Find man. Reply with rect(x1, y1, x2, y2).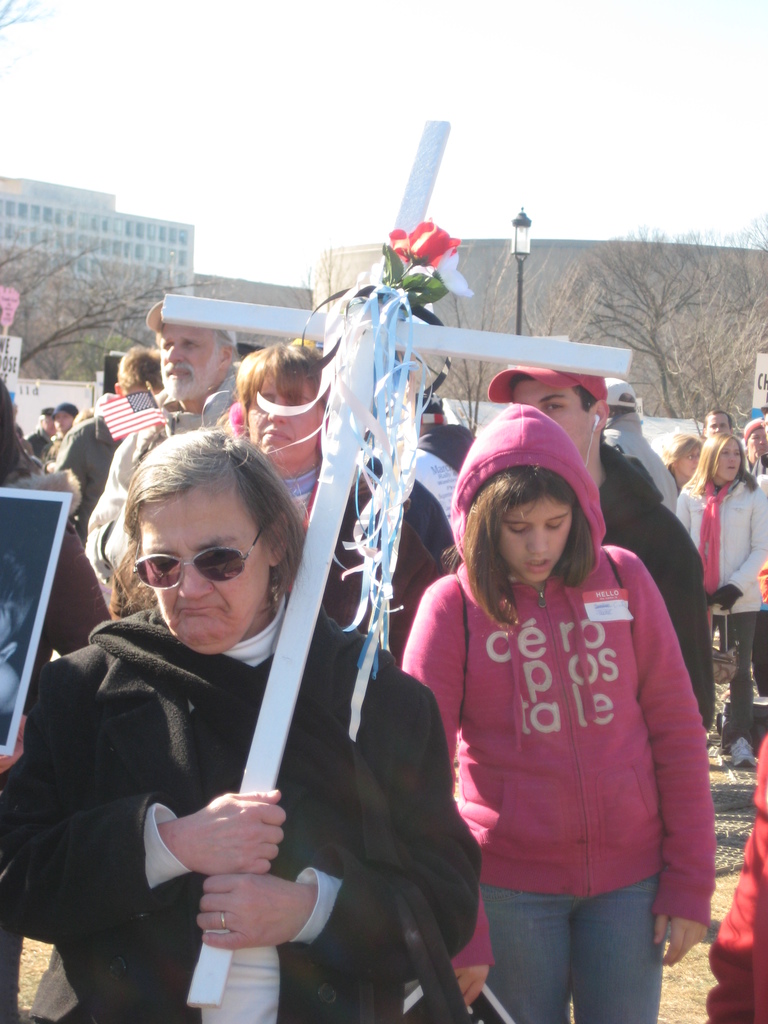
rect(456, 350, 739, 739).
